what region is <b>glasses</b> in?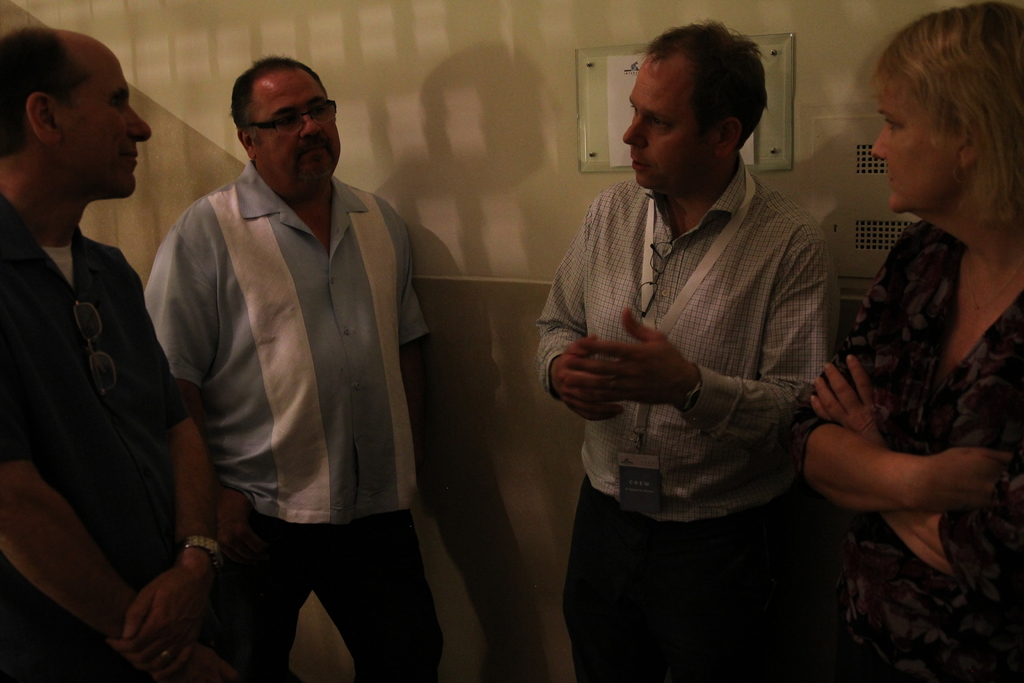
218,98,340,144.
